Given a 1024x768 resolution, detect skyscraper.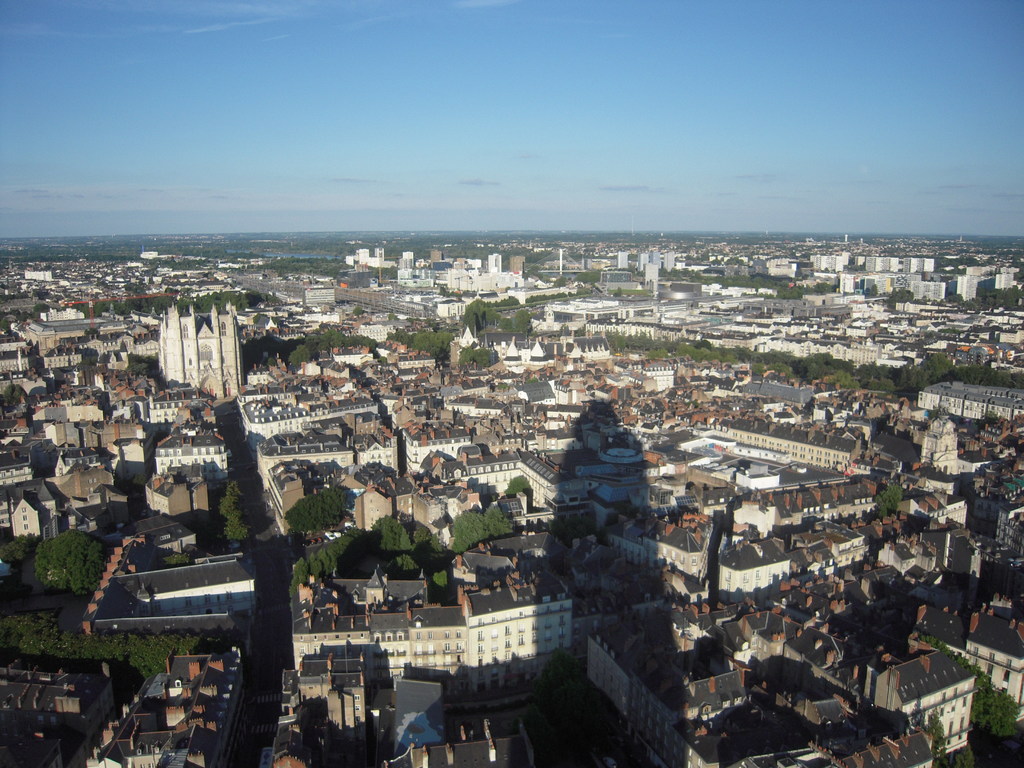
<box>640,251,648,267</box>.
